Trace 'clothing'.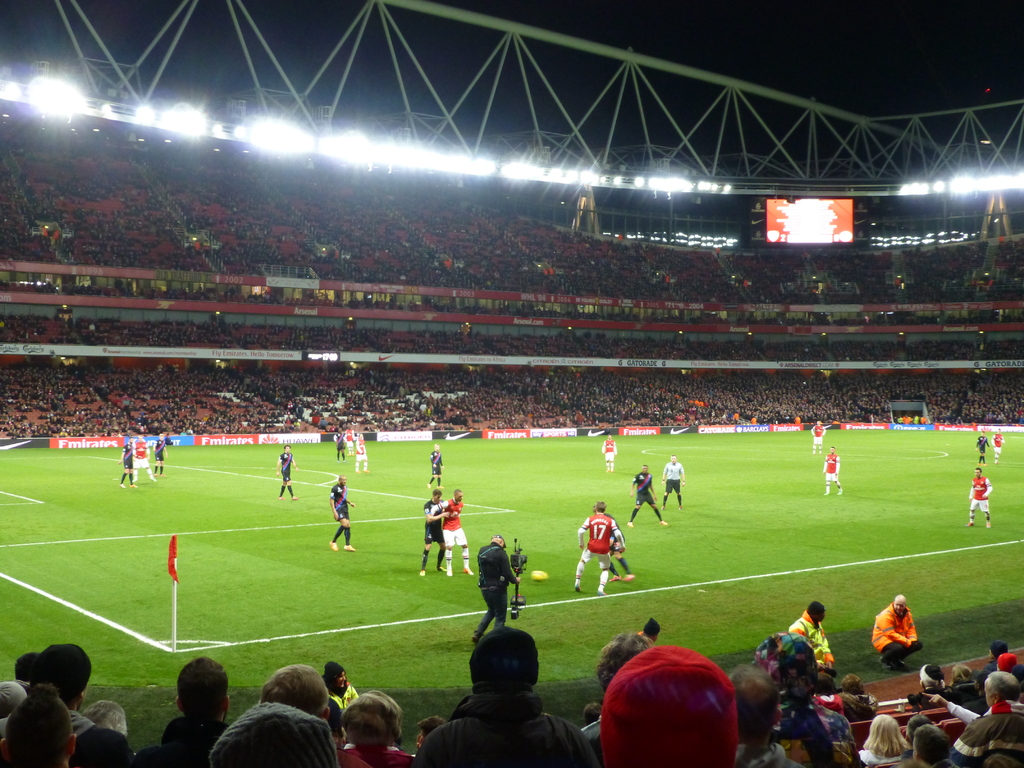
Traced to rect(120, 441, 132, 481).
